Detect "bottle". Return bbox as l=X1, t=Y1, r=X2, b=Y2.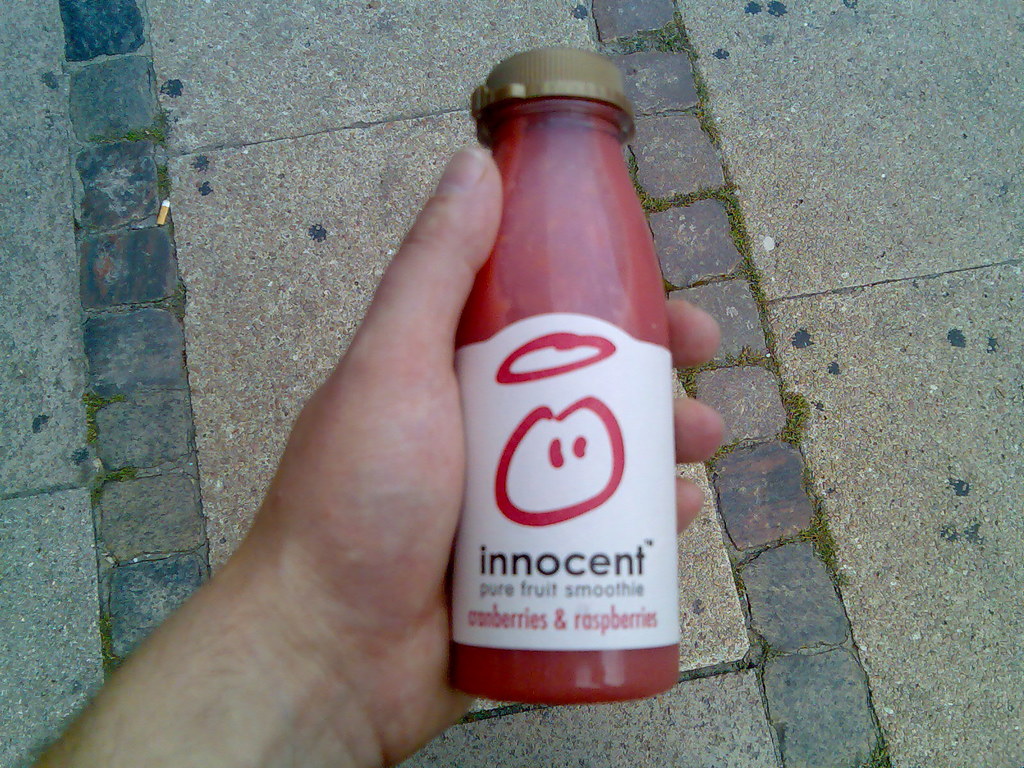
l=451, t=47, r=679, b=704.
